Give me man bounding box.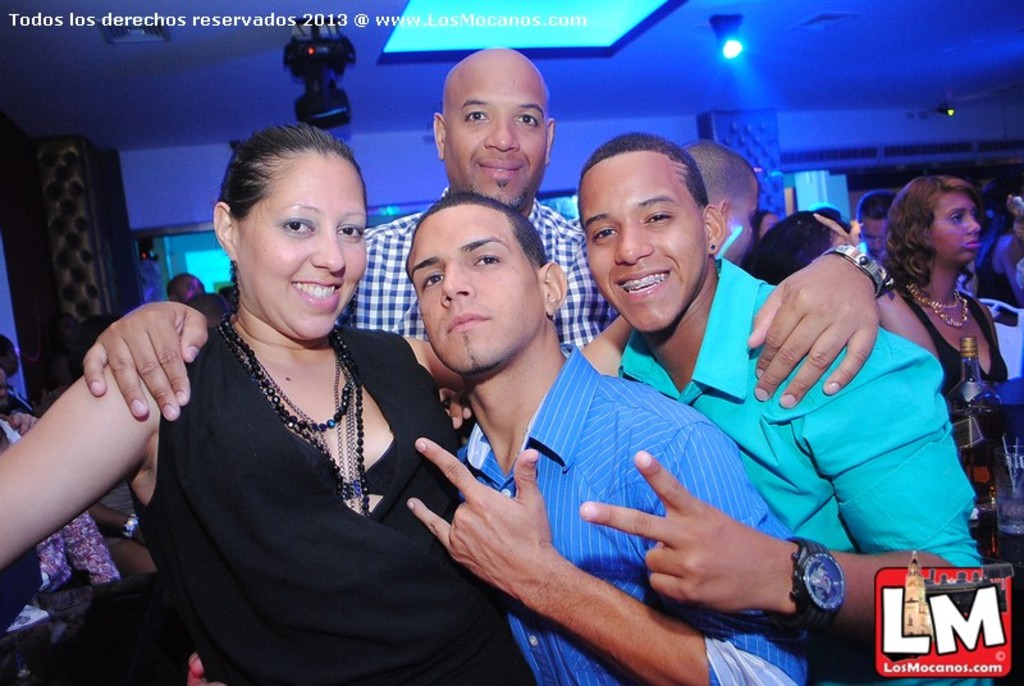
l=684, t=147, r=767, b=265.
